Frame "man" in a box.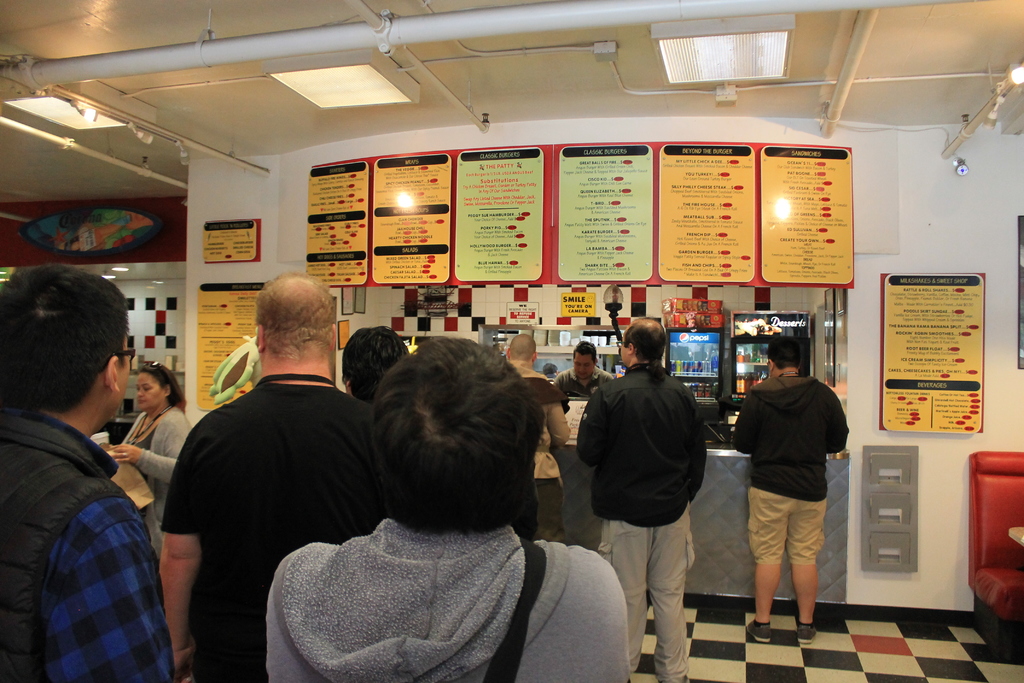
left=566, top=303, right=688, bottom=680.
